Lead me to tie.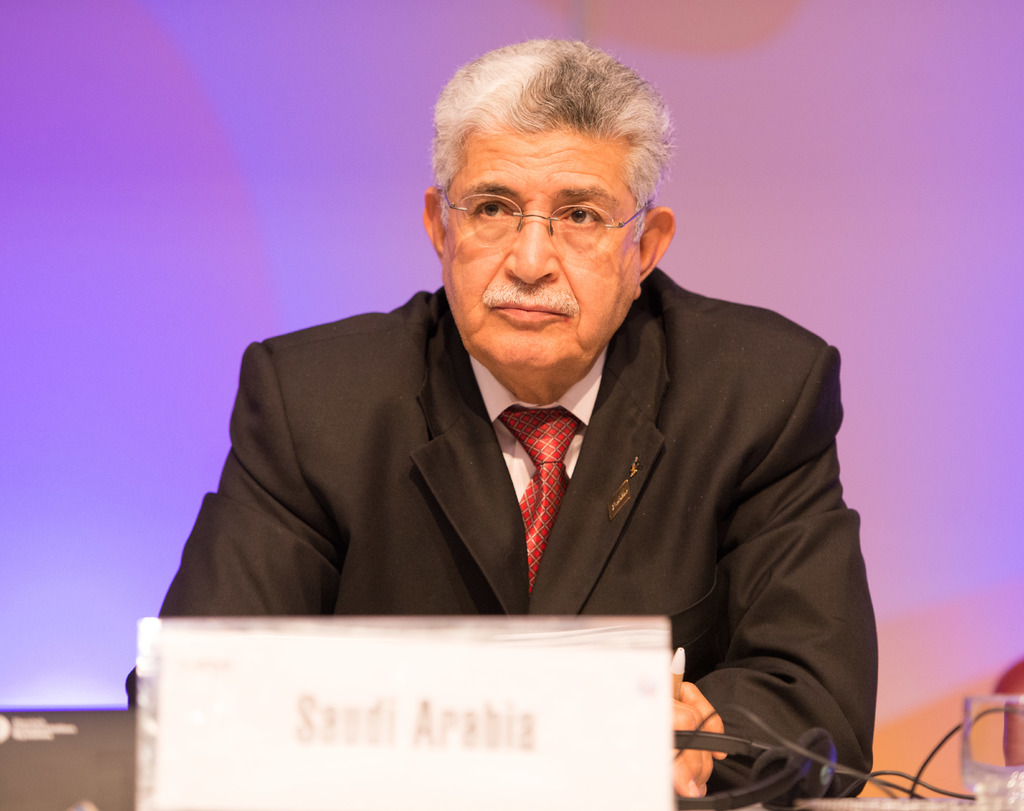
Lead to 497/404/582/590.
